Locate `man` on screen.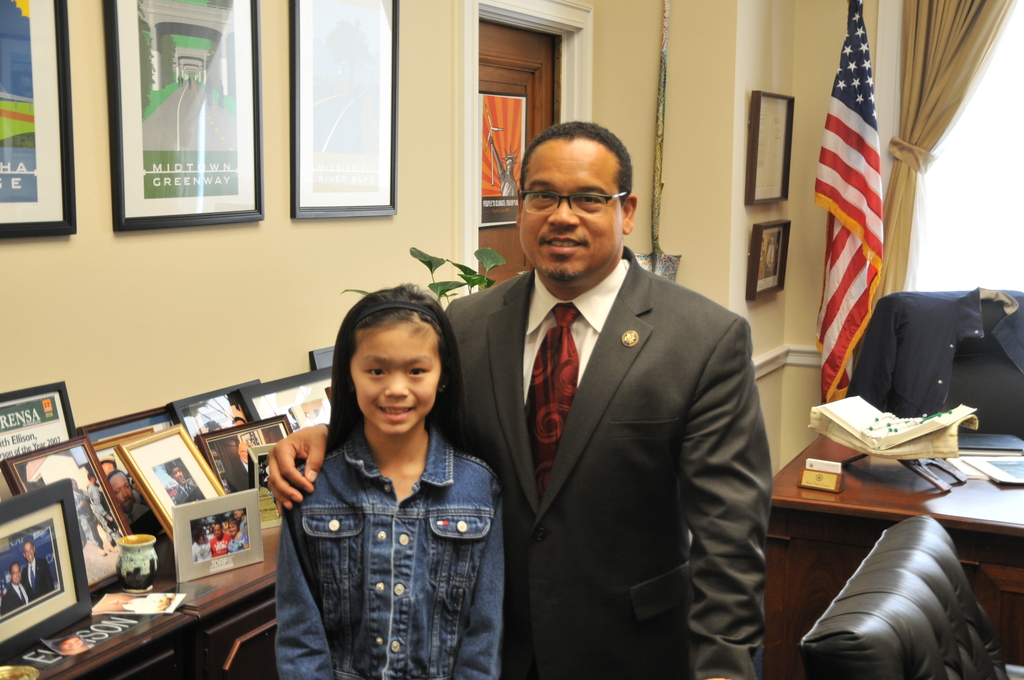
On screen at [113,464,156,528].
